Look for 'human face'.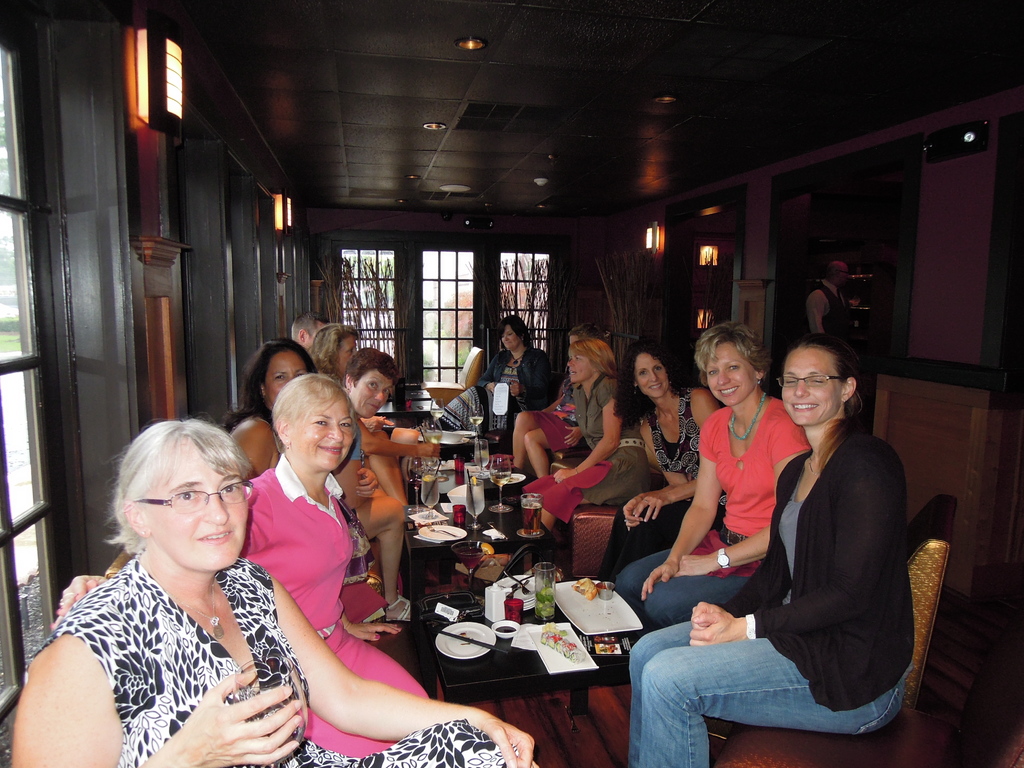
Found: [148, 441, 243, 569].
